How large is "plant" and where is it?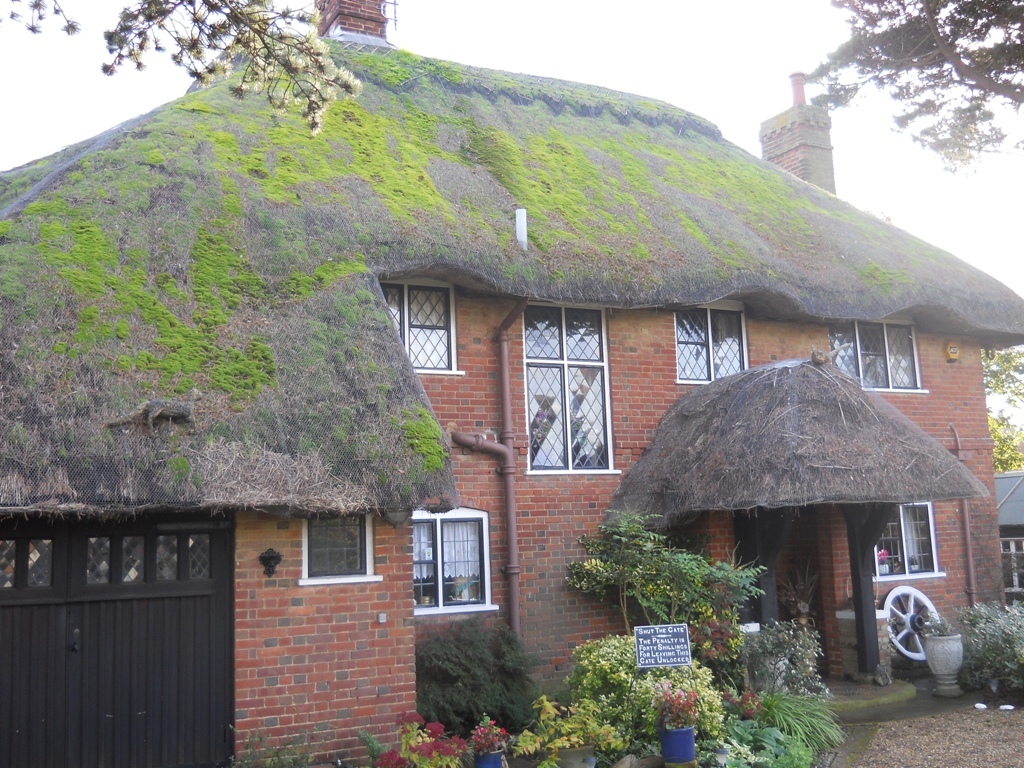
Bounding box: box(230, 728, 320, 767).
